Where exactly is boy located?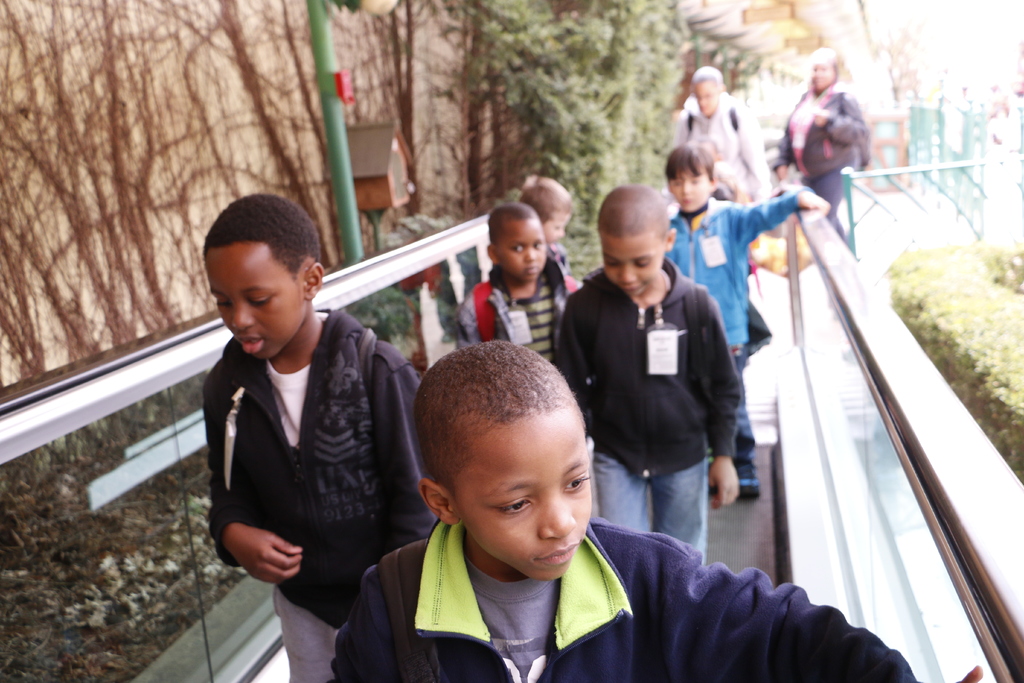
Its bounding box is 205, 189, 433, 682.
